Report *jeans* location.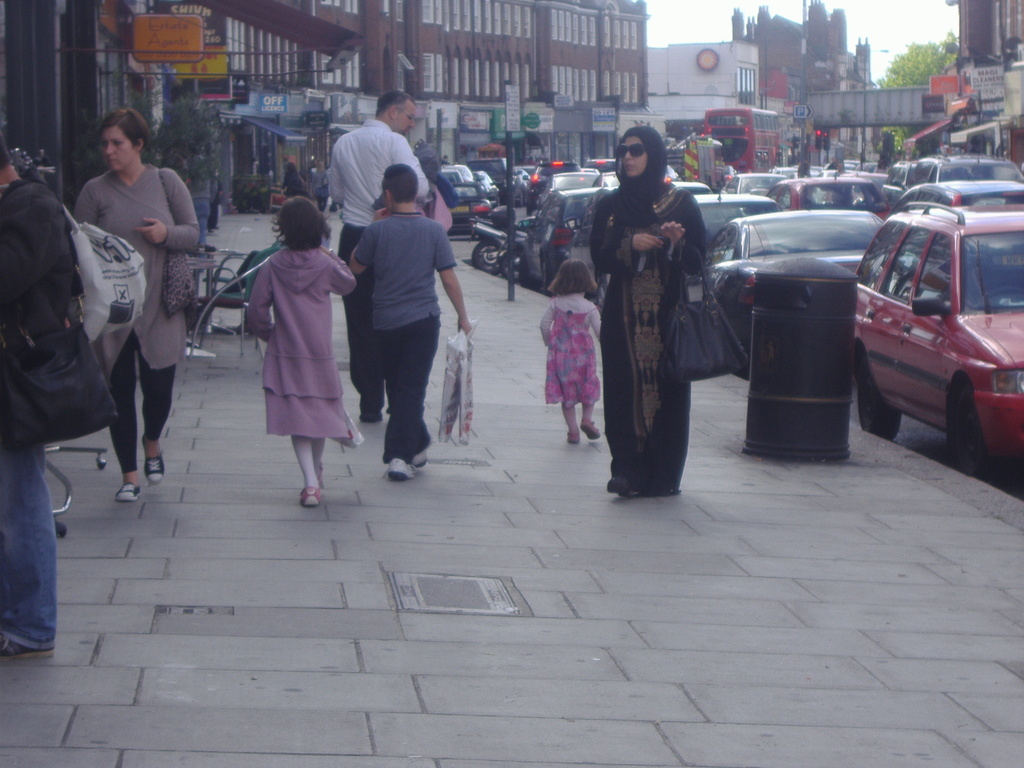
Report: detection(0, 442, 55, 648).
